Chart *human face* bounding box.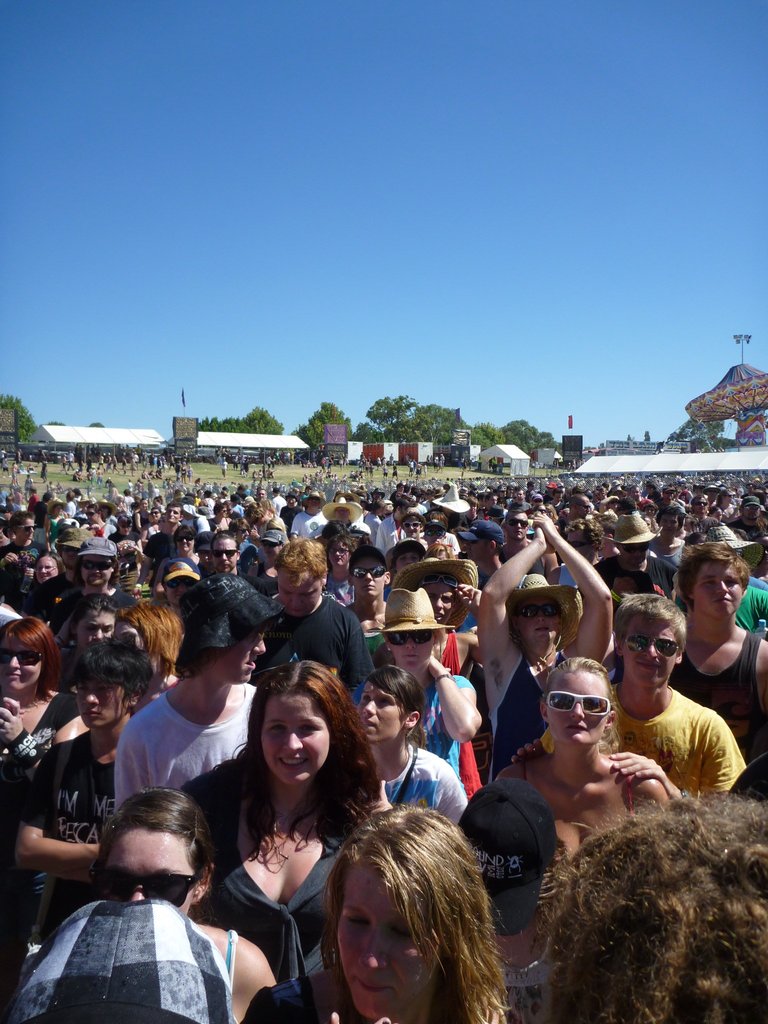
Charted: 352:557:385:598.
